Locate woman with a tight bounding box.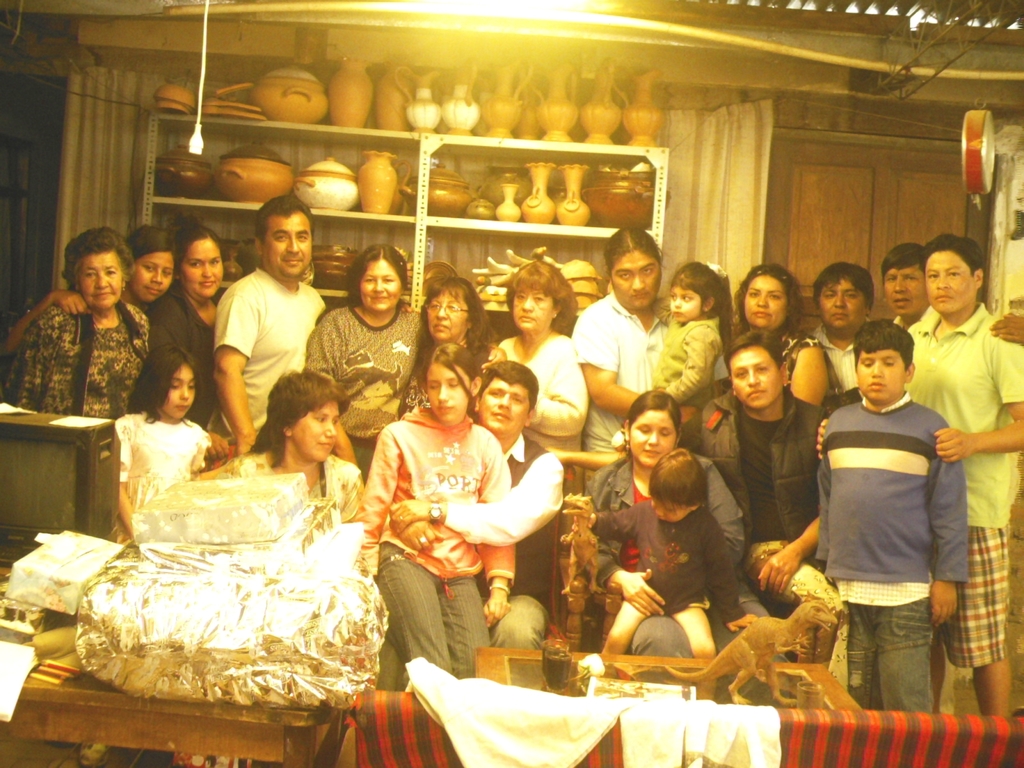
left=0, top=220, right=168, bottom=419.
